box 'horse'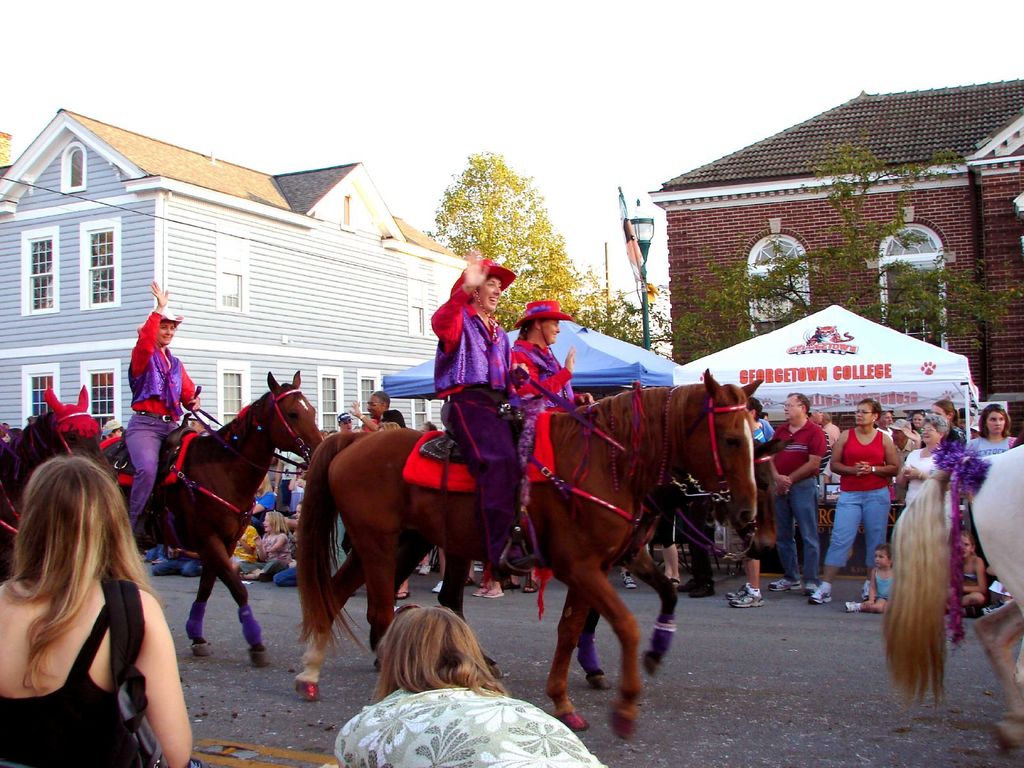
100 368 326 673
